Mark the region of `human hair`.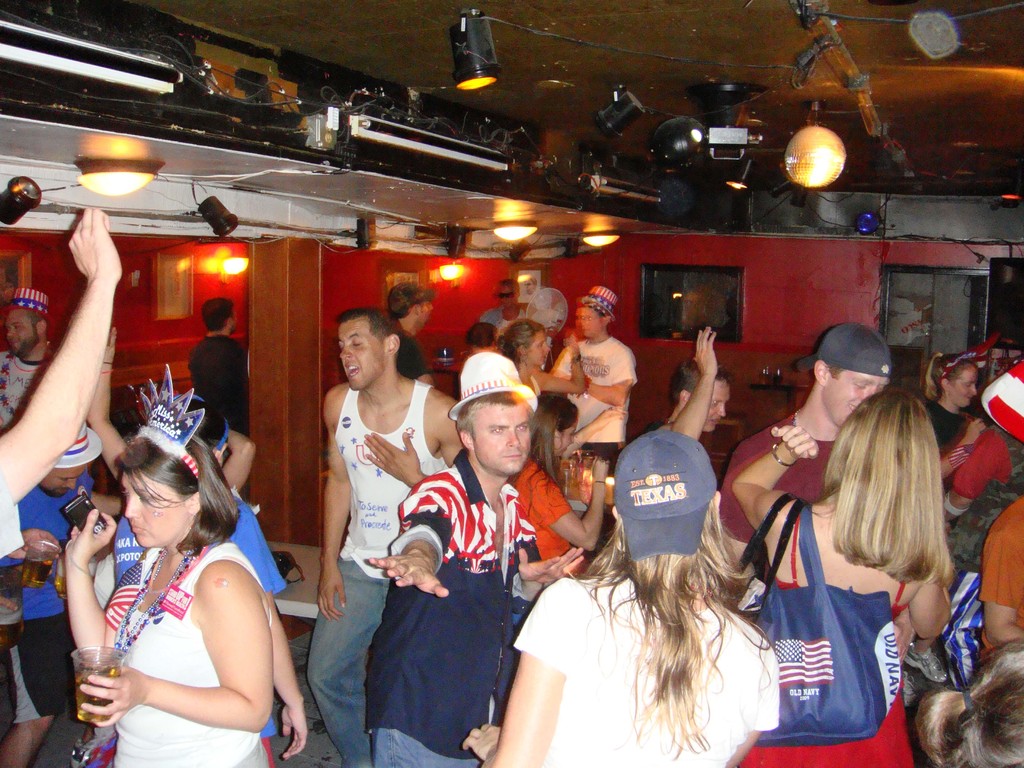
Region: (x1=938, y1=361, x2=972, y2=396).
